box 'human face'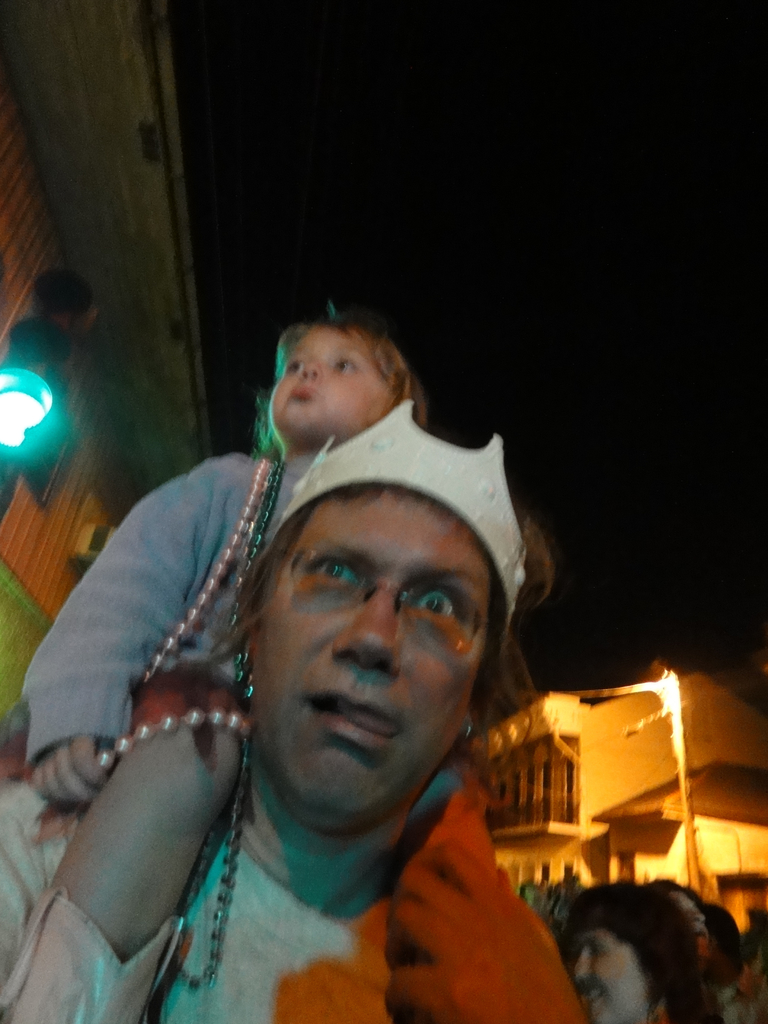
x1=265 y1=332 x2=396 y2=444
